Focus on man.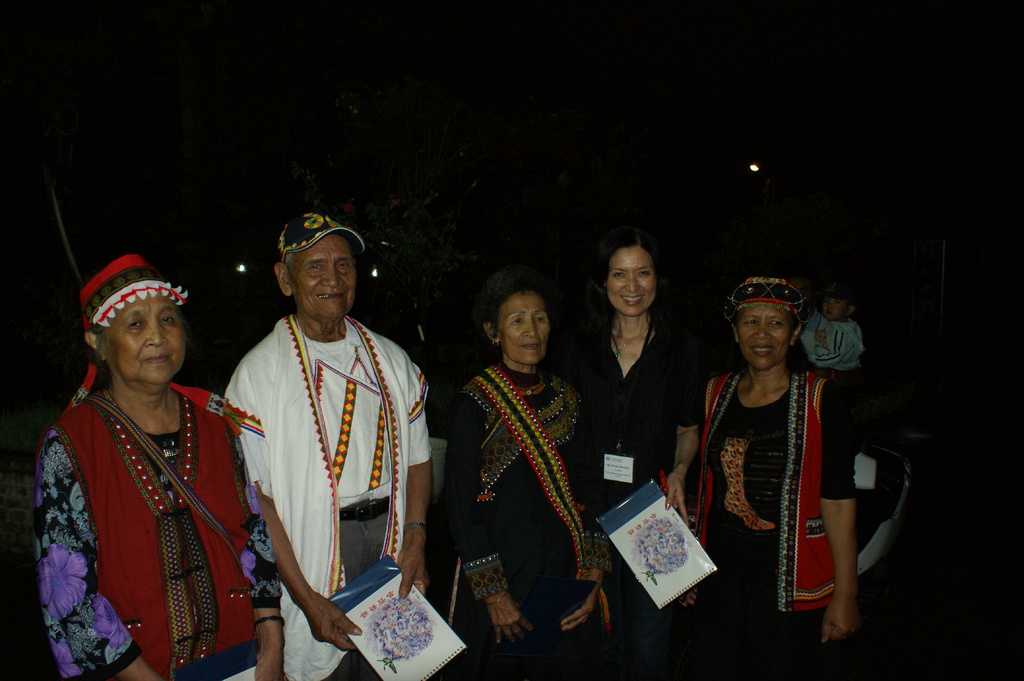
Focused at BBox(212, 193, 431, 680).
